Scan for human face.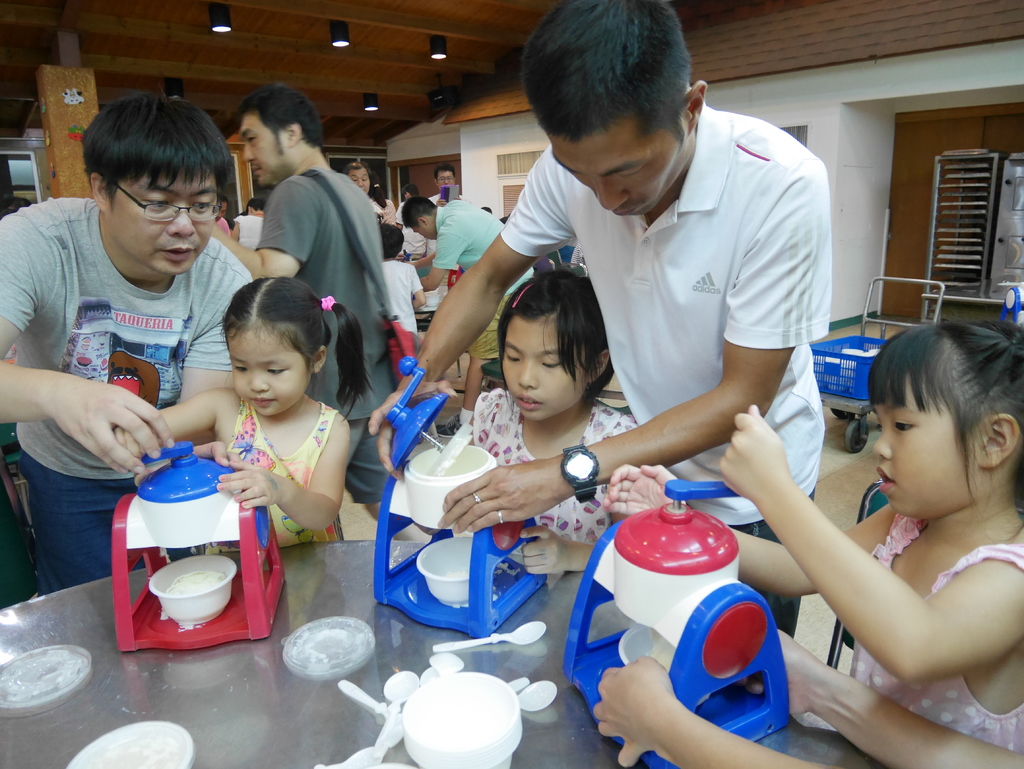
Scan result: l=872, t=354, r=979, b=522.
